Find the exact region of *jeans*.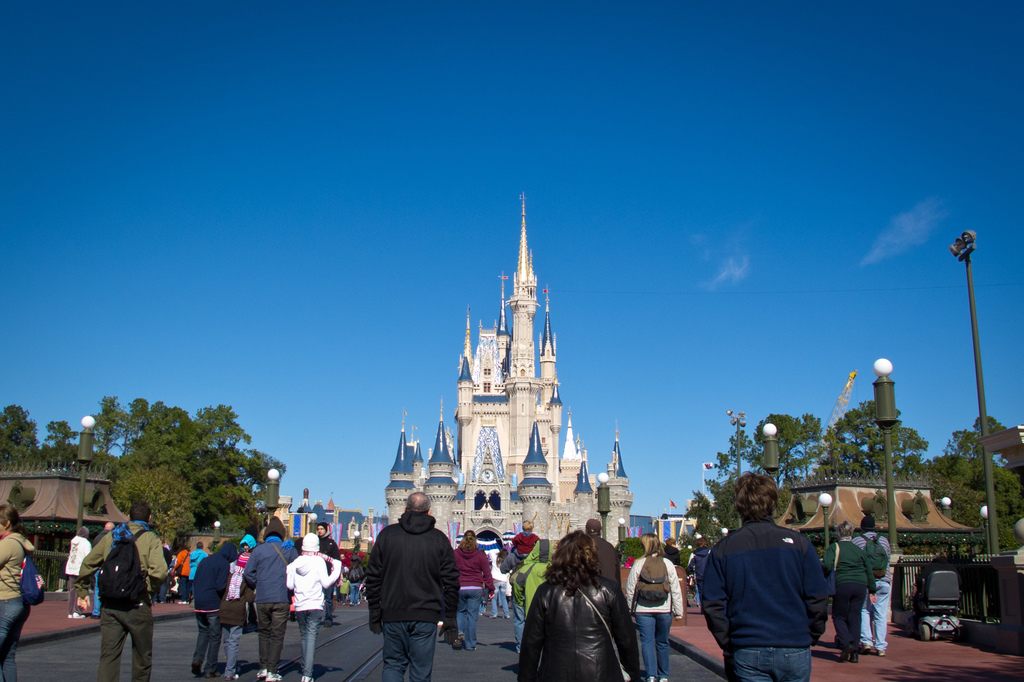
Exact region: detection(836, 583, 863, 649).
